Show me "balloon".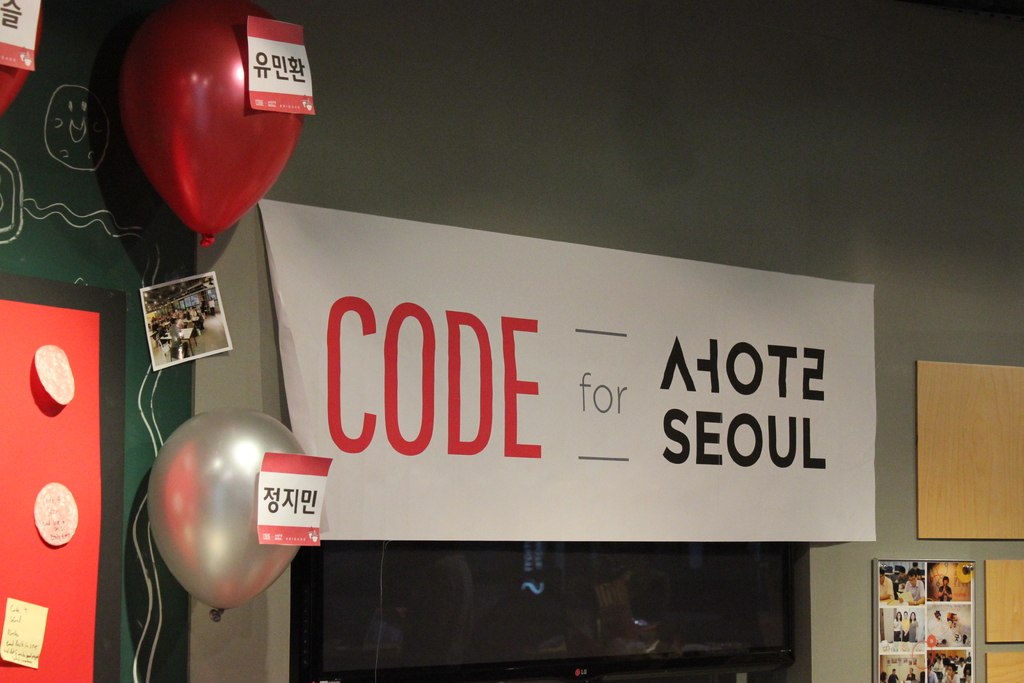
"balloon" is here: 147,408,309,622.
